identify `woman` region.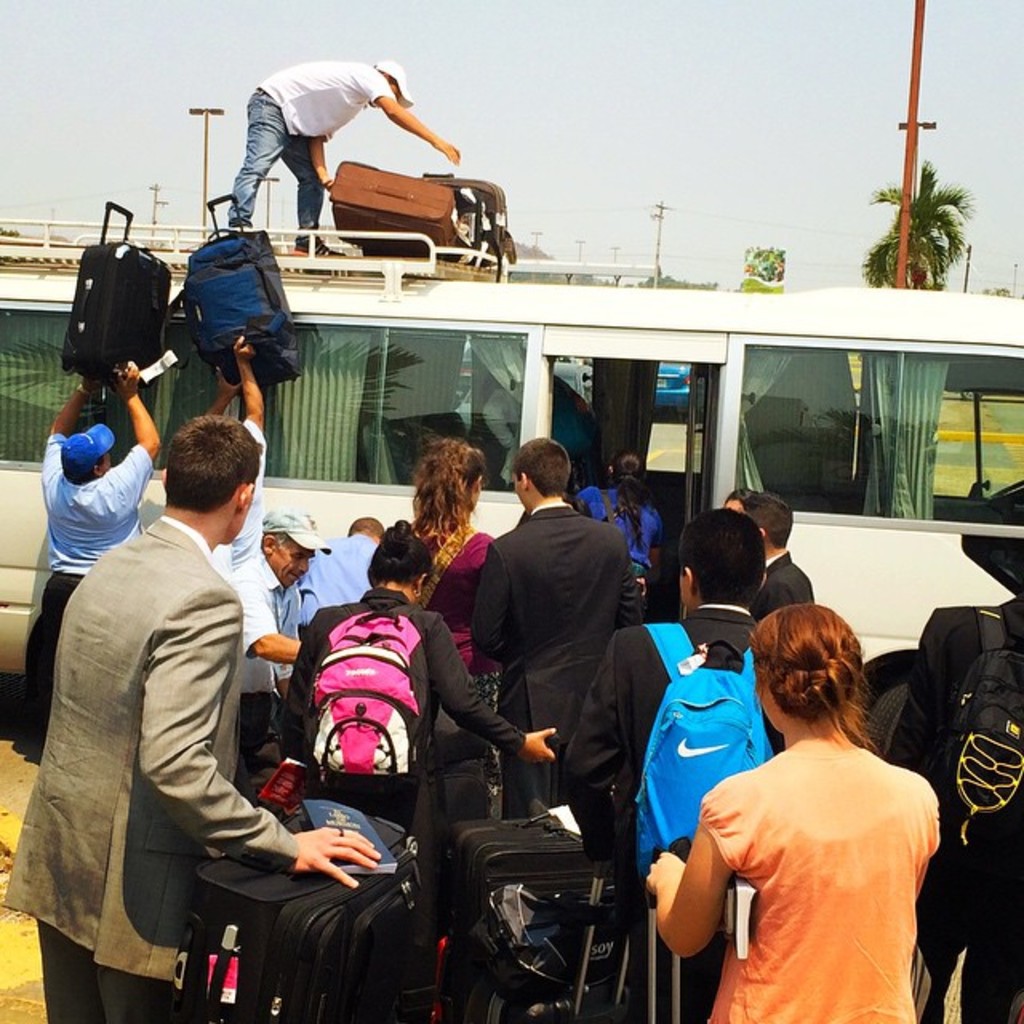
Region: l=408, t=443, r=498, b=675.
